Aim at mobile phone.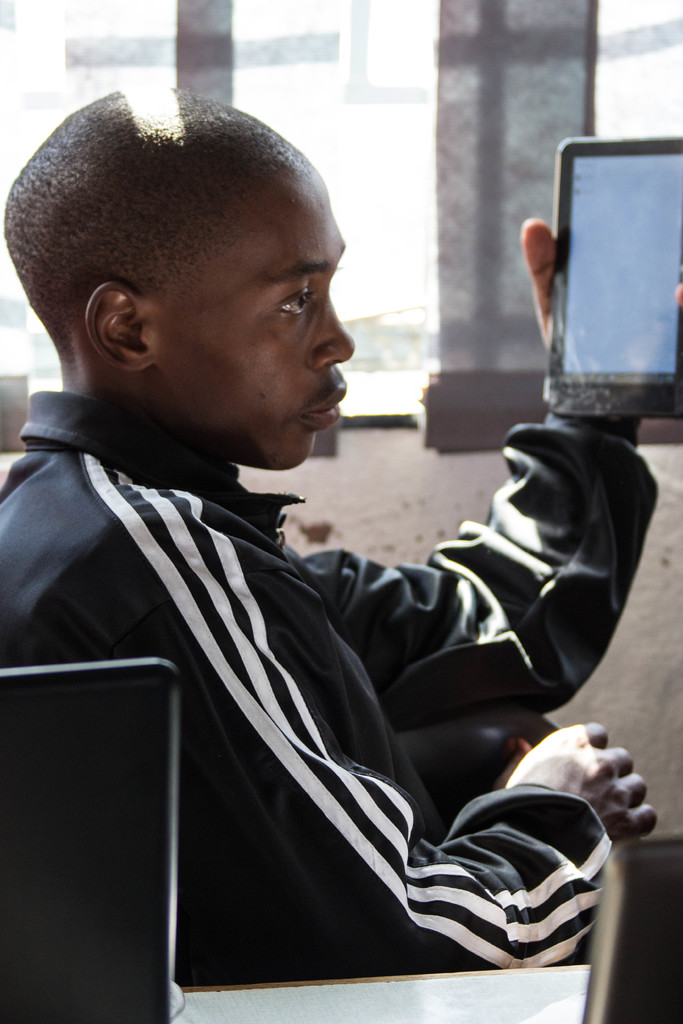
Aimed at 541/139/682/413.
